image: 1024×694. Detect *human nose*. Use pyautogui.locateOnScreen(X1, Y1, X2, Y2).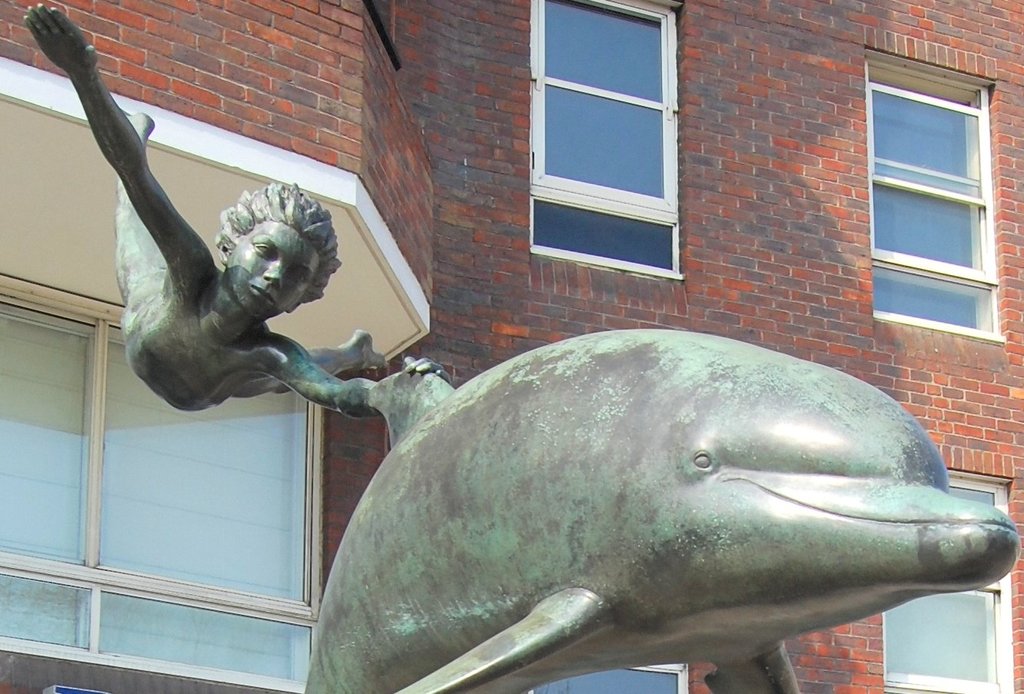
pyautogui.locateOnScreen(266, 262, 288, 286).
